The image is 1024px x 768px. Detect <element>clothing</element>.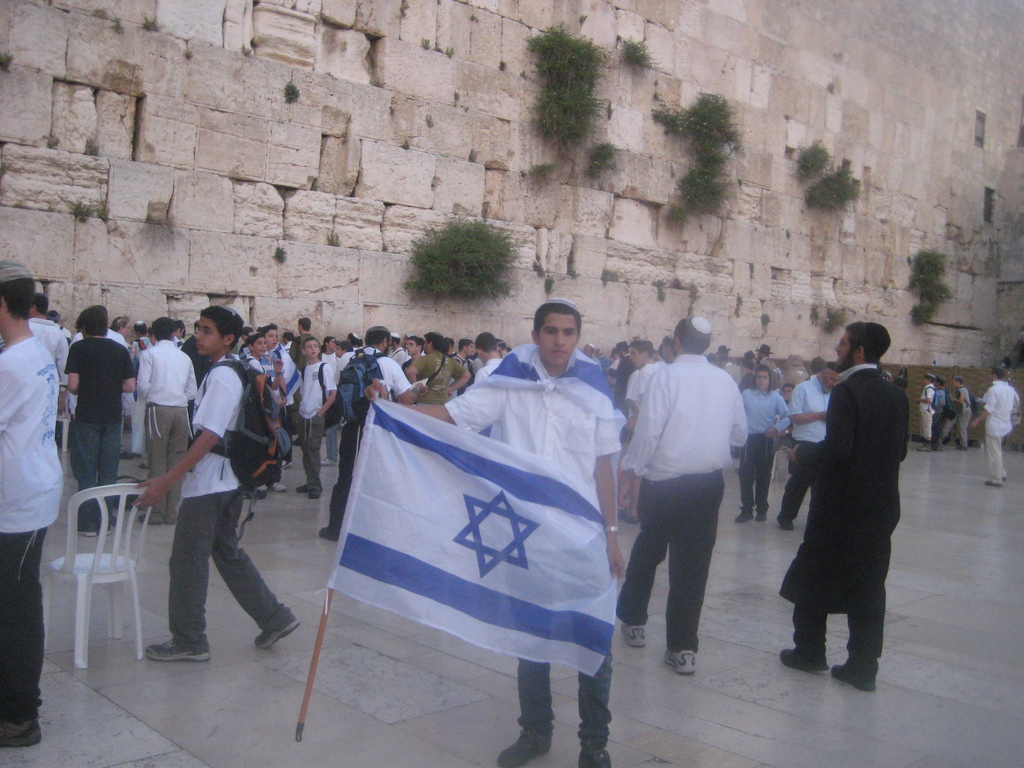
Detection: (left=292, top=364, right=337, bottom=484).
